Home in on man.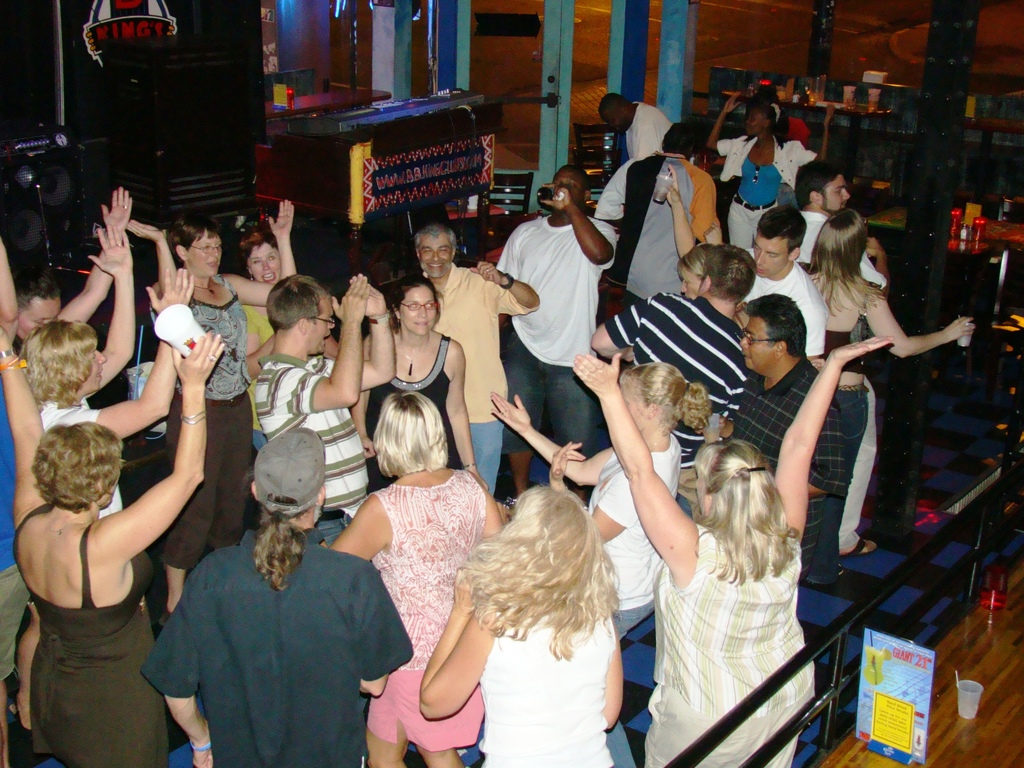
Homed in at (x1=486, y1=153, x2=597, y2=500).
